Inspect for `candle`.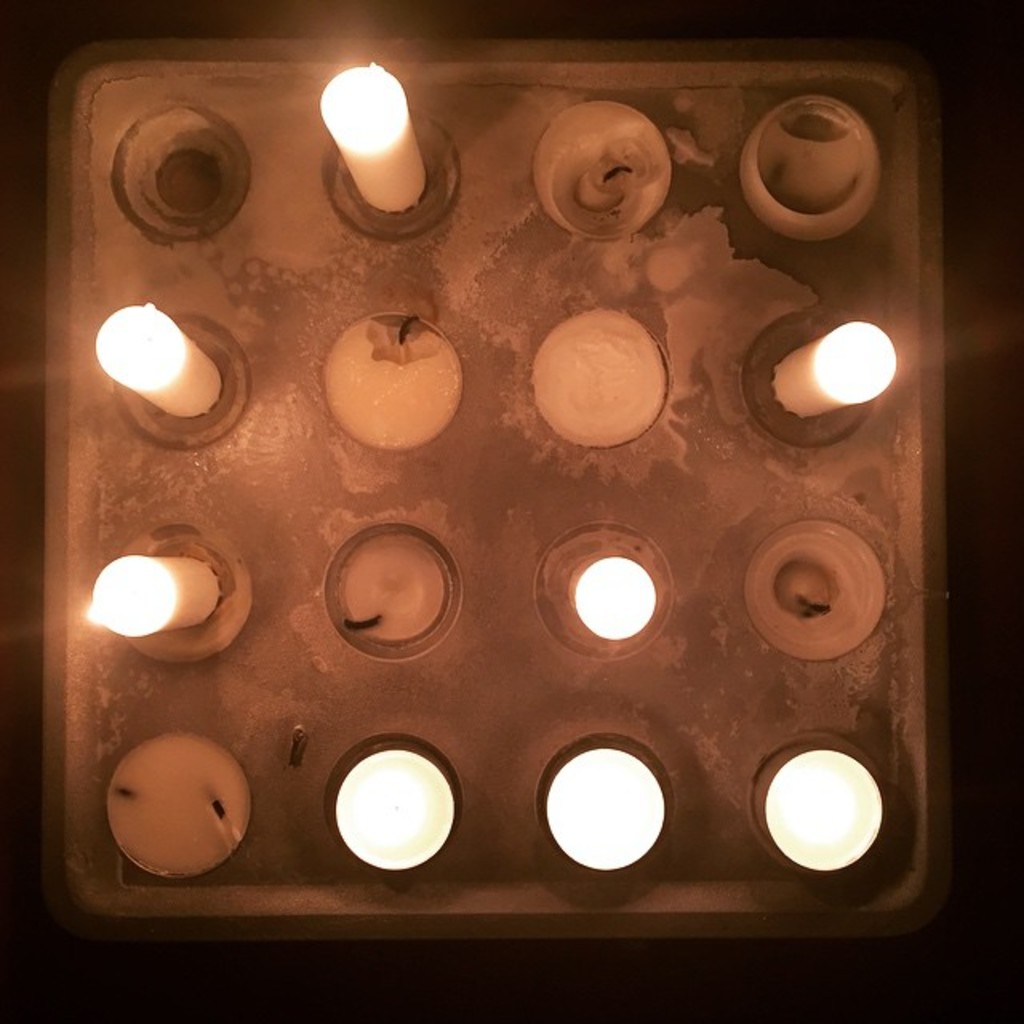
Inspection: [88,555,234,635].
